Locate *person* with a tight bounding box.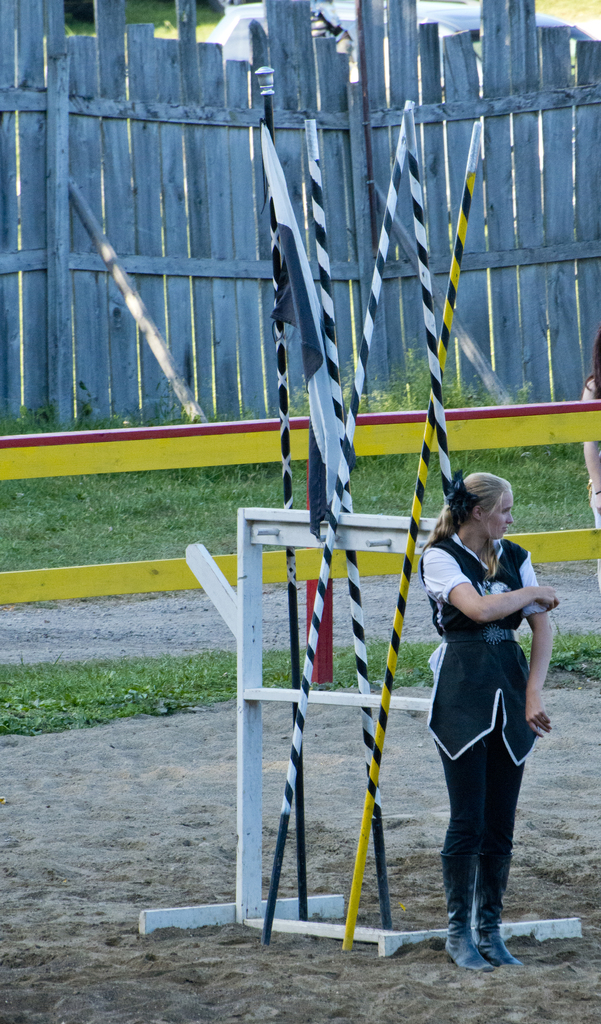
region(415, 468, 562, 973).
